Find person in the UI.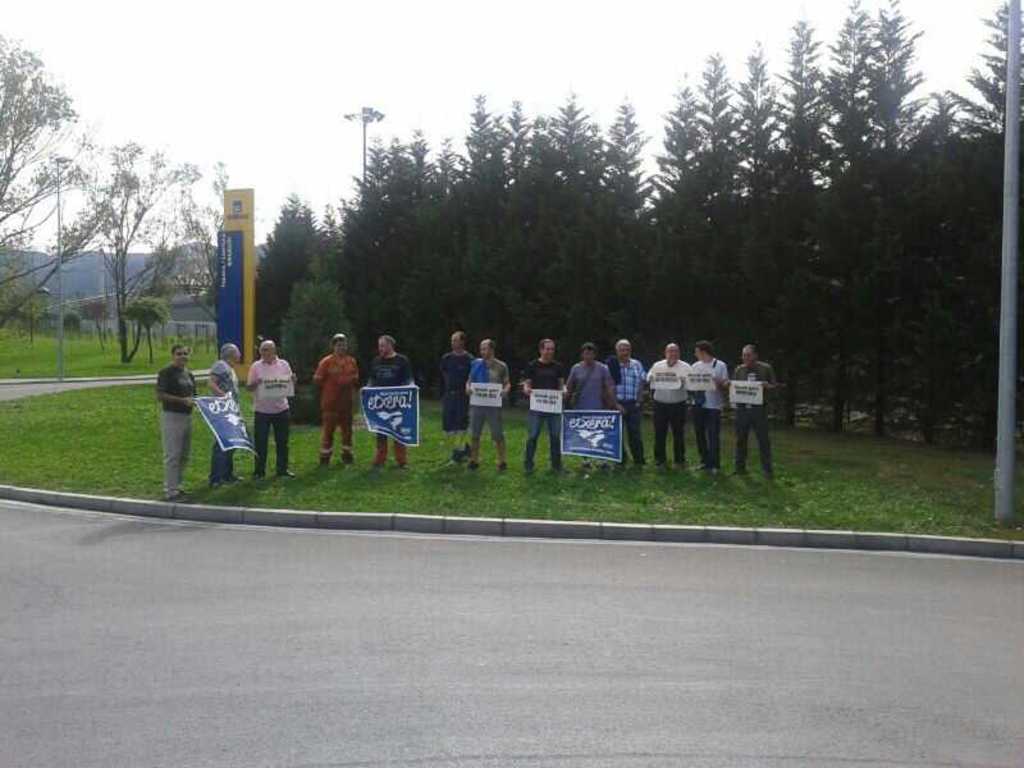
UI element at 140,332,200,490.
